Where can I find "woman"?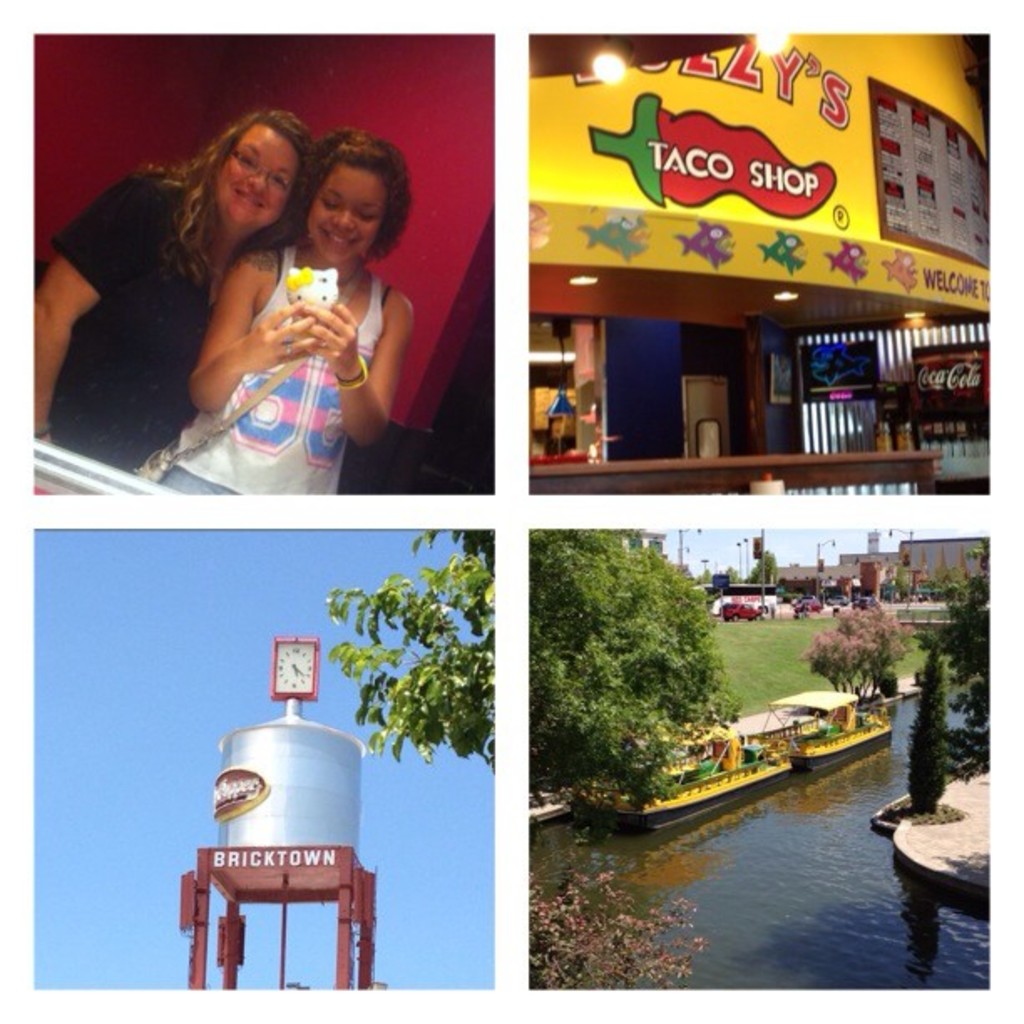
You can find it at left=35, top=105, right=313, bottom=479.
